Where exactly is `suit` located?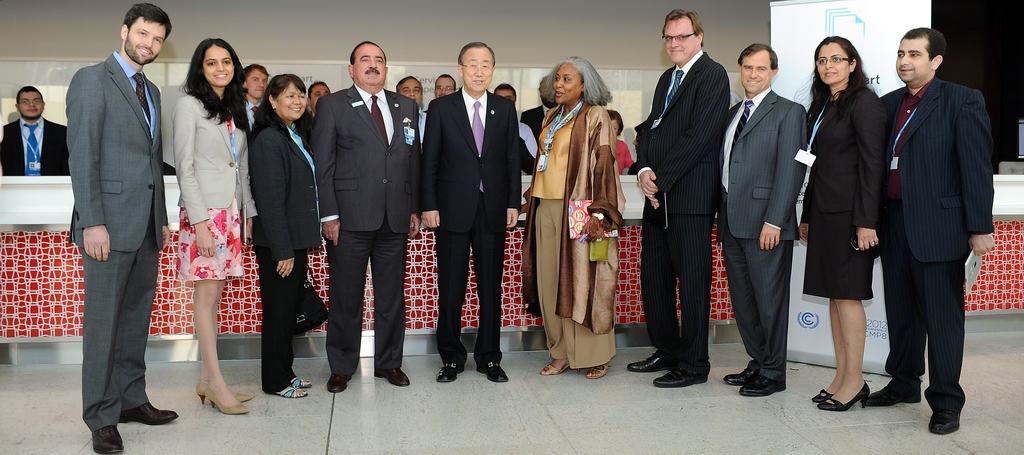
Its bounding box is <box>525,104,551,173</box>.
